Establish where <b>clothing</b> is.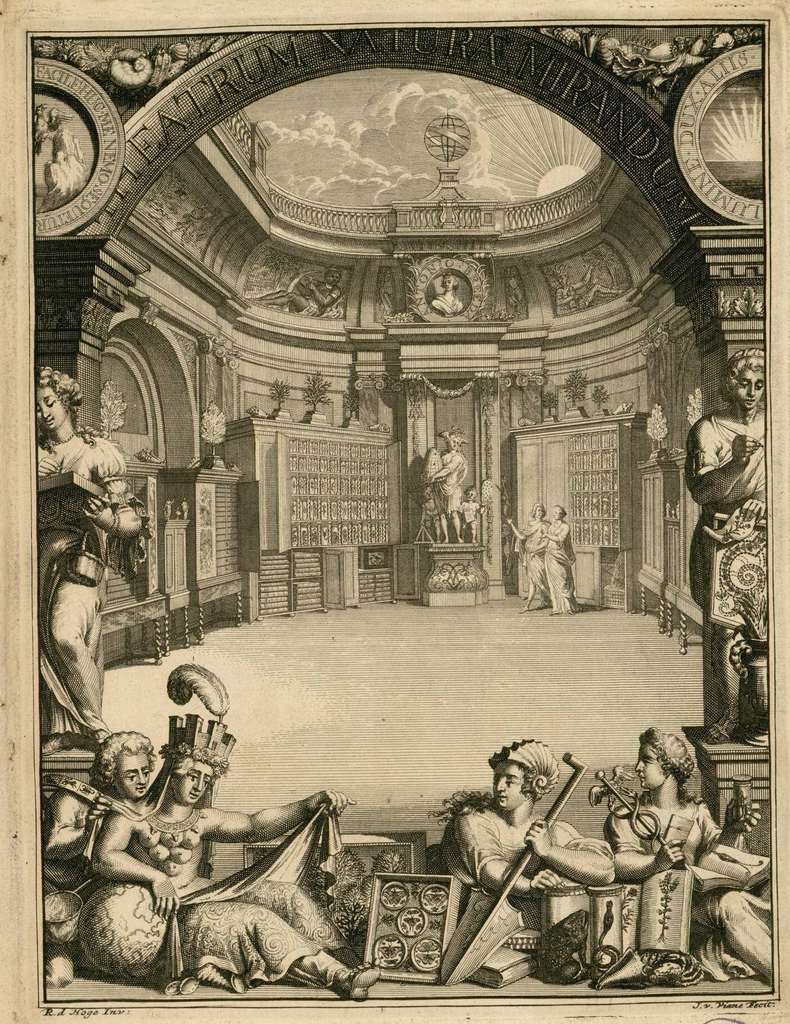
Established at <box>433,295,460,316</box>.
